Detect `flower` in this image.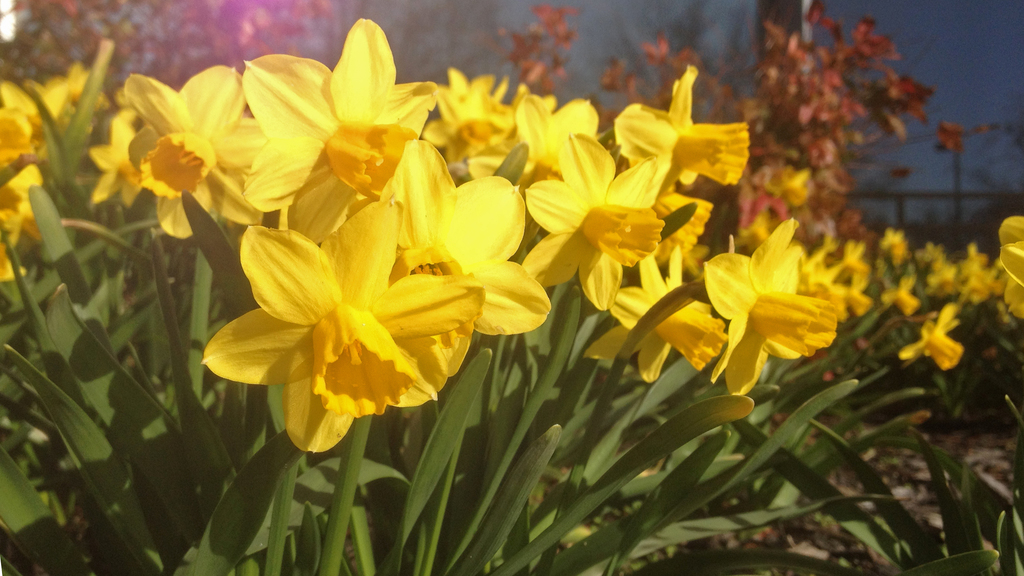
Detection: 832,274,872,324.
